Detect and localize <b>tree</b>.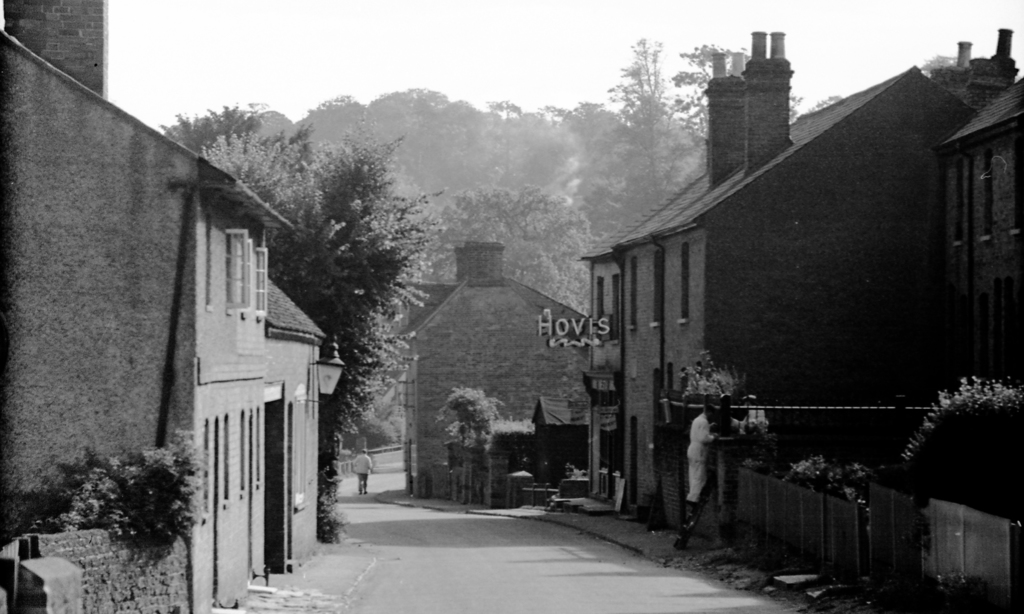
Localized at 358, 86, 490, 190.
